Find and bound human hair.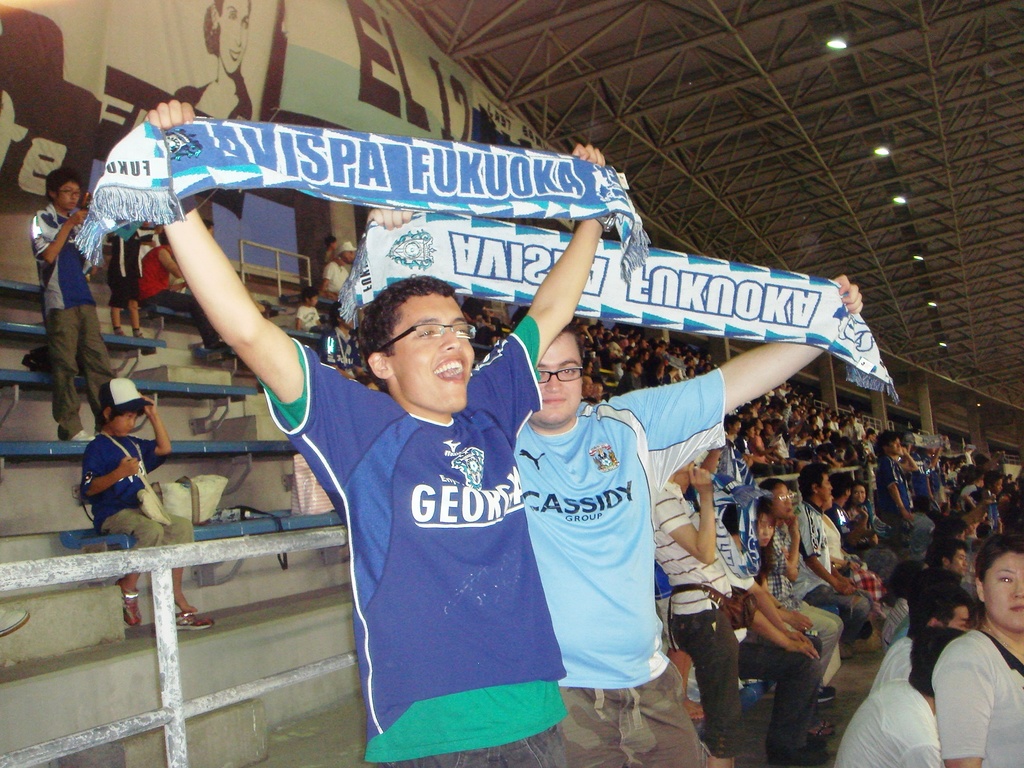
Bound: bbox=(329, 301, 340, 327).
